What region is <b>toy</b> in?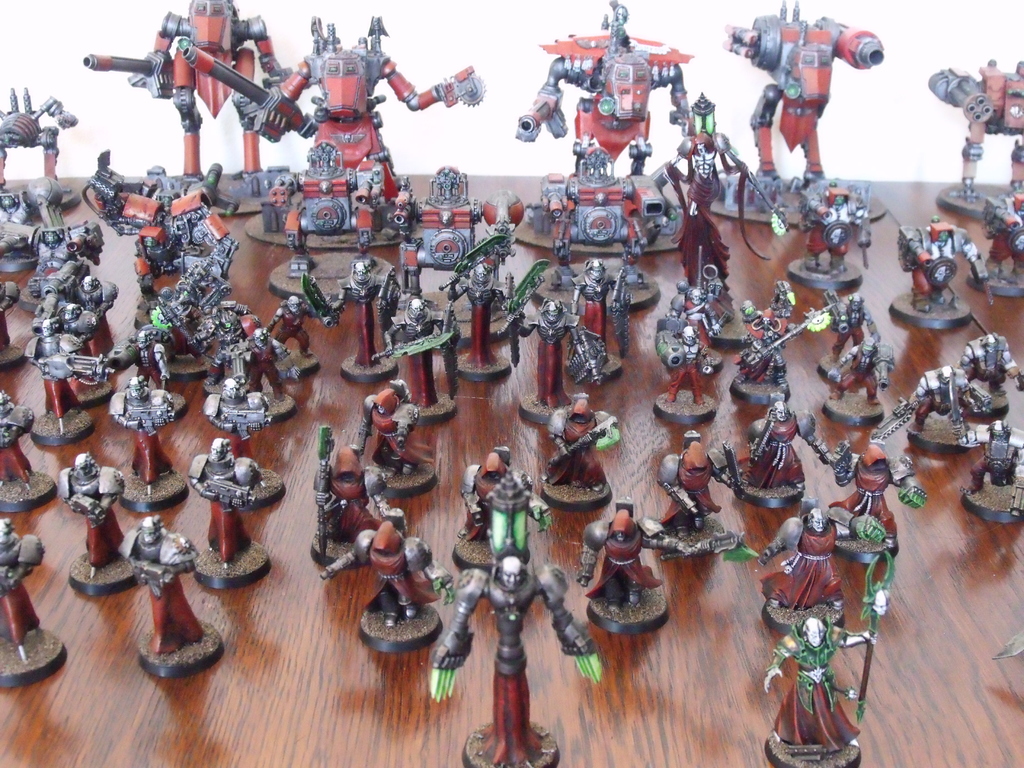
122,516,206,654.
